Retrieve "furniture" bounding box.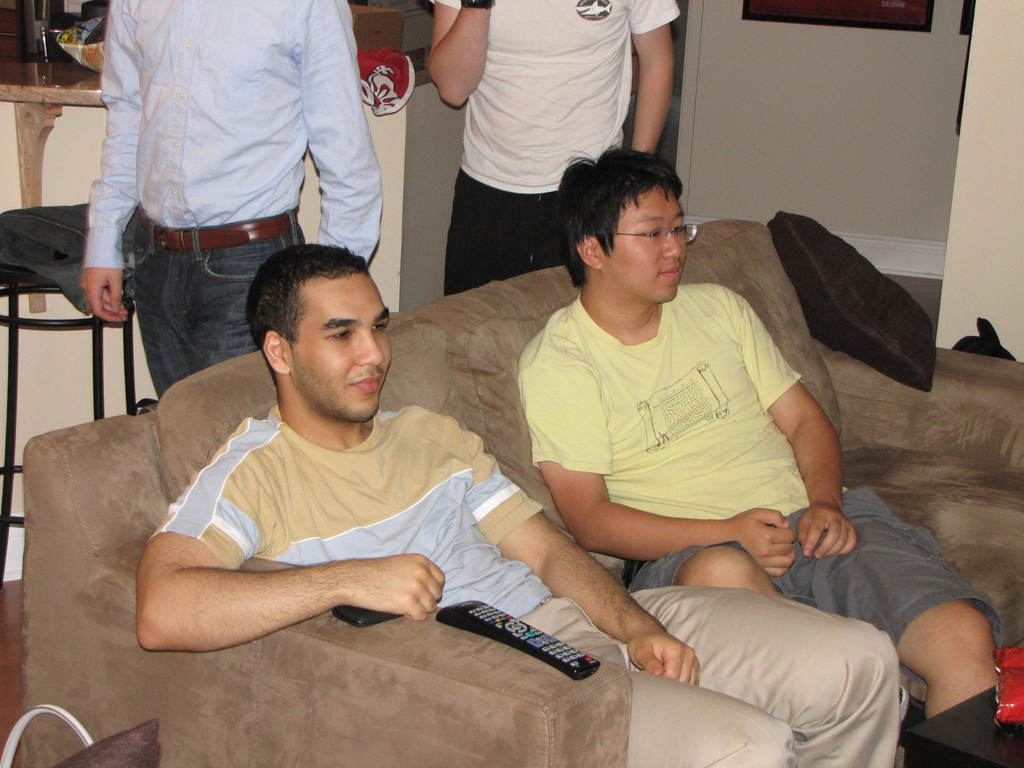
Bounding box: bbox=[0, 281, 137, 596].
